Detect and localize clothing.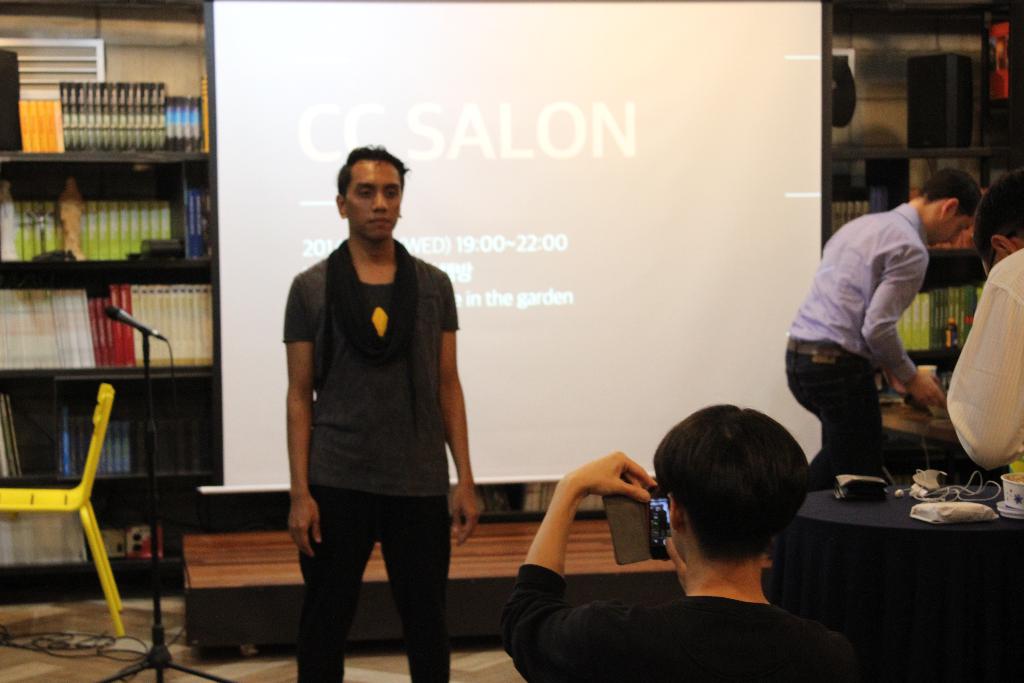
Localized at x1=943, y1=240, x2=1023, y2=472.
